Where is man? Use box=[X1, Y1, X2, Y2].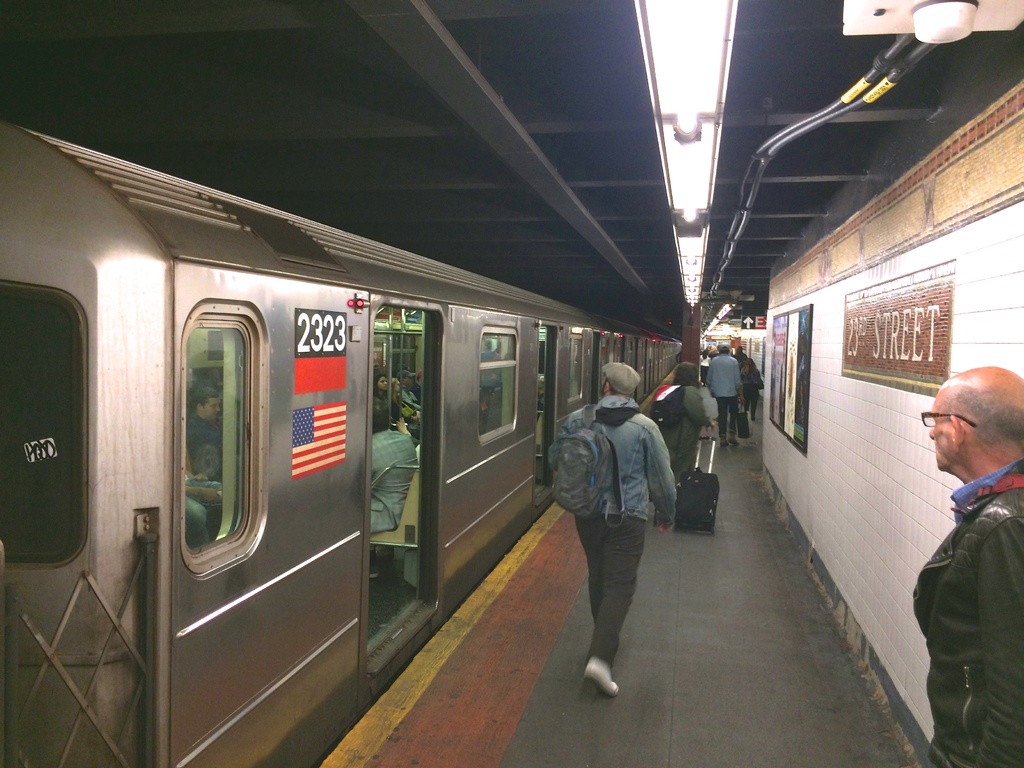
box=[701, 343, 750, 457].
